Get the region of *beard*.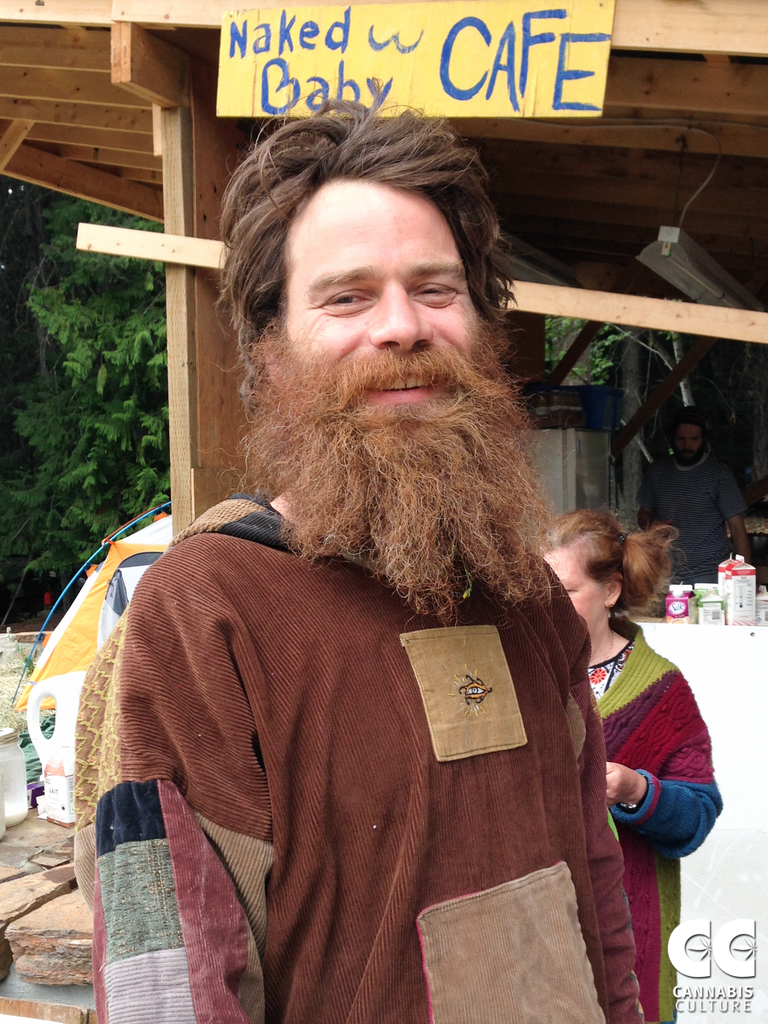
BBox(202, 326, 574, 624).
